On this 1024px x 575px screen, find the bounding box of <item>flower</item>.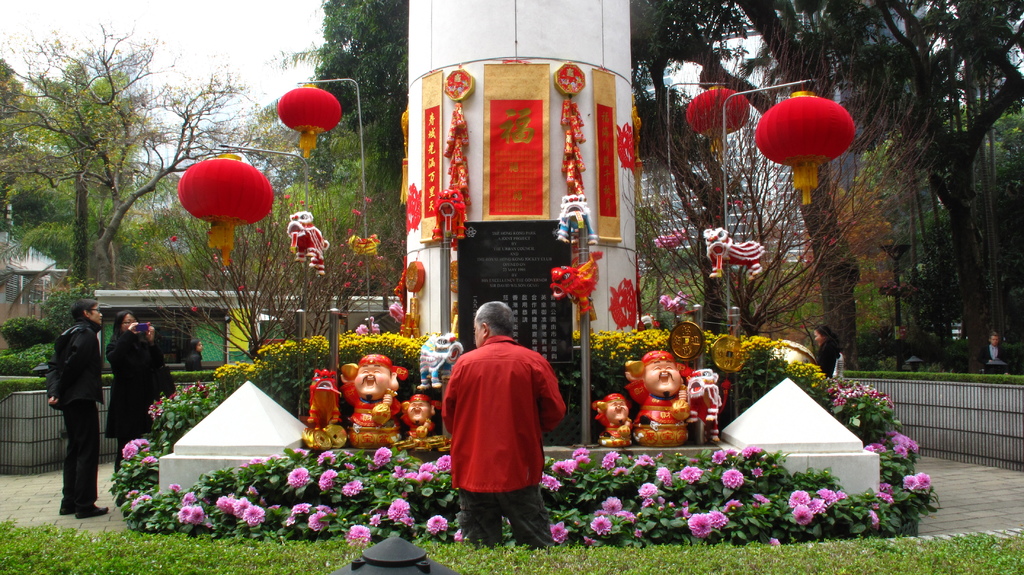
Bounding box: rect(419, 460, 436, 471).
